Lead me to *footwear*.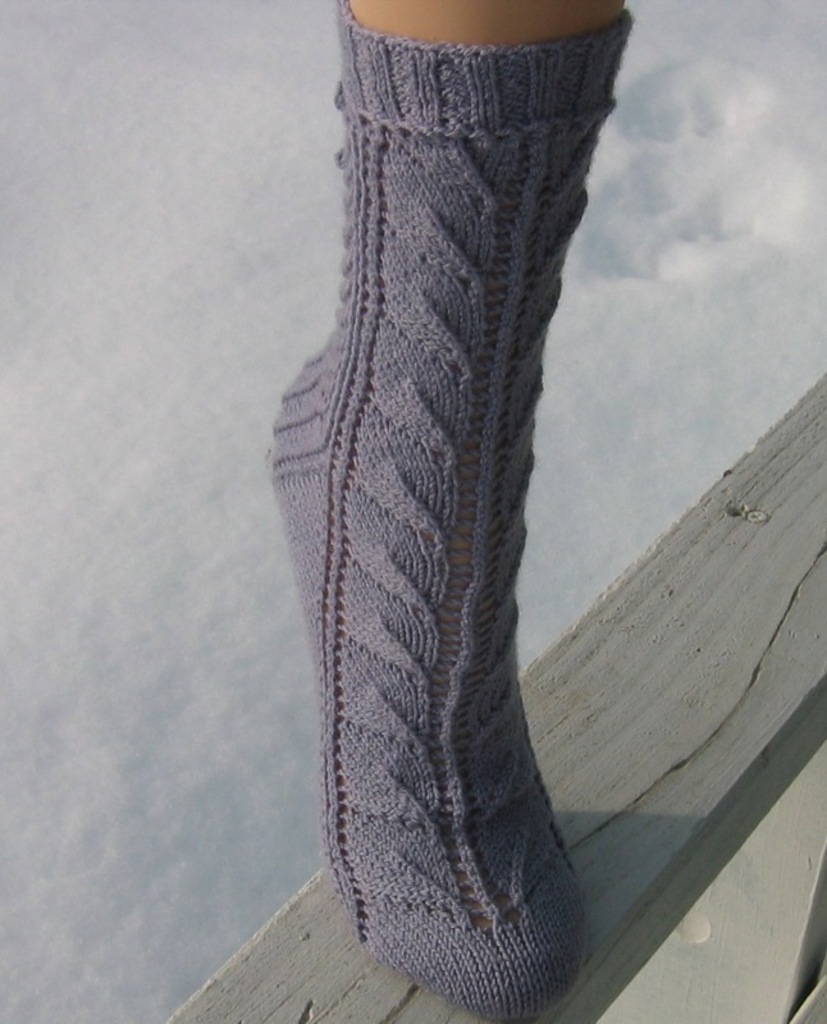
Lead to Rect(282, 74, 580, 1009).
